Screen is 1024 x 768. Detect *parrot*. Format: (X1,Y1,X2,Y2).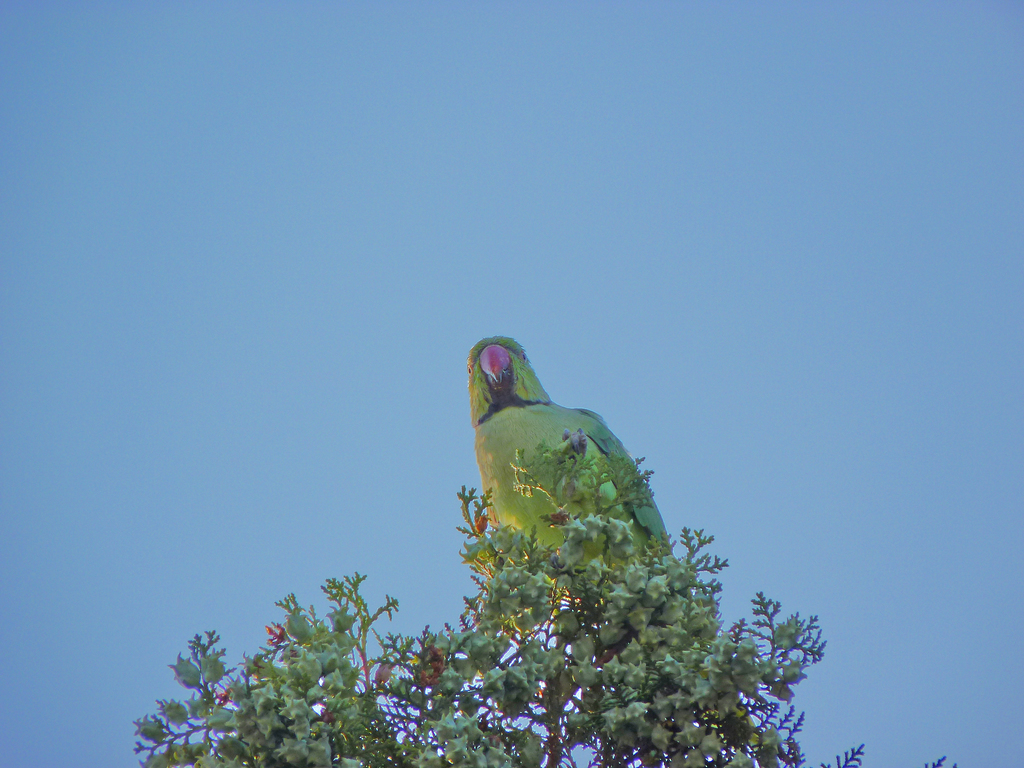
(465,336,664,584).
